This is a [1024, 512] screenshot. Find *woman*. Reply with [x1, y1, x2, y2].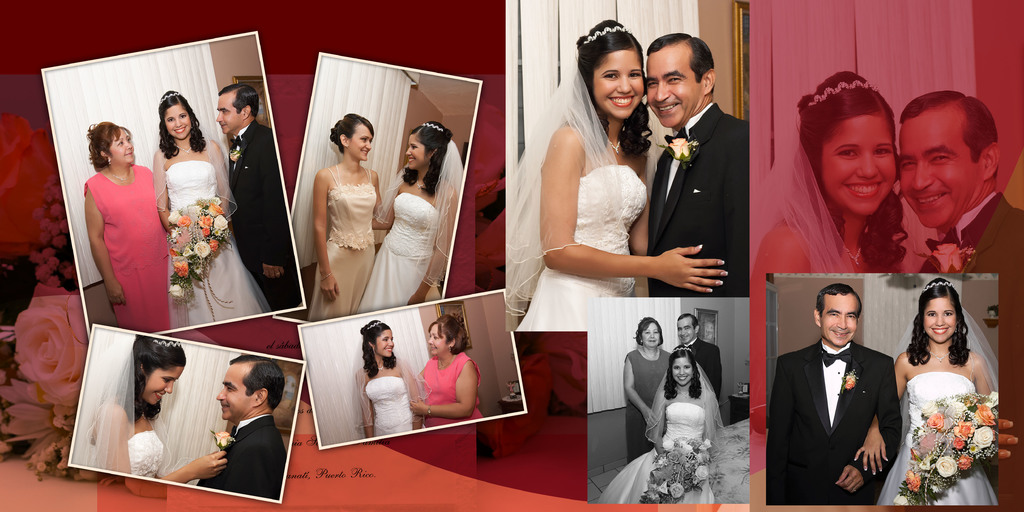
[506, 15, 735, 332].
